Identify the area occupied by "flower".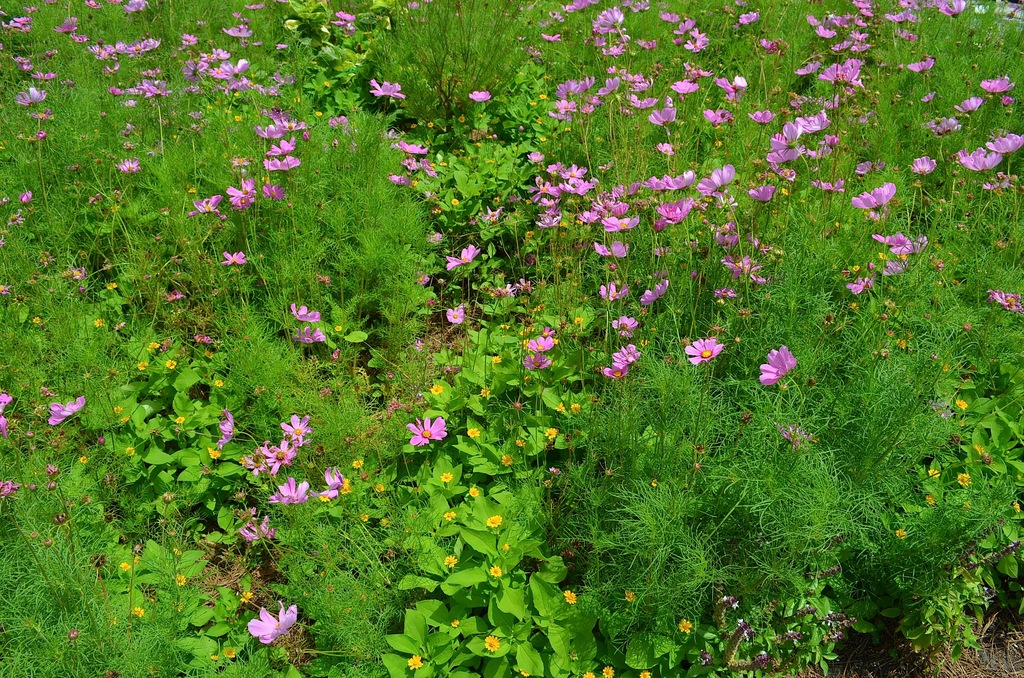
Area: [601, 662, 613, 677].
